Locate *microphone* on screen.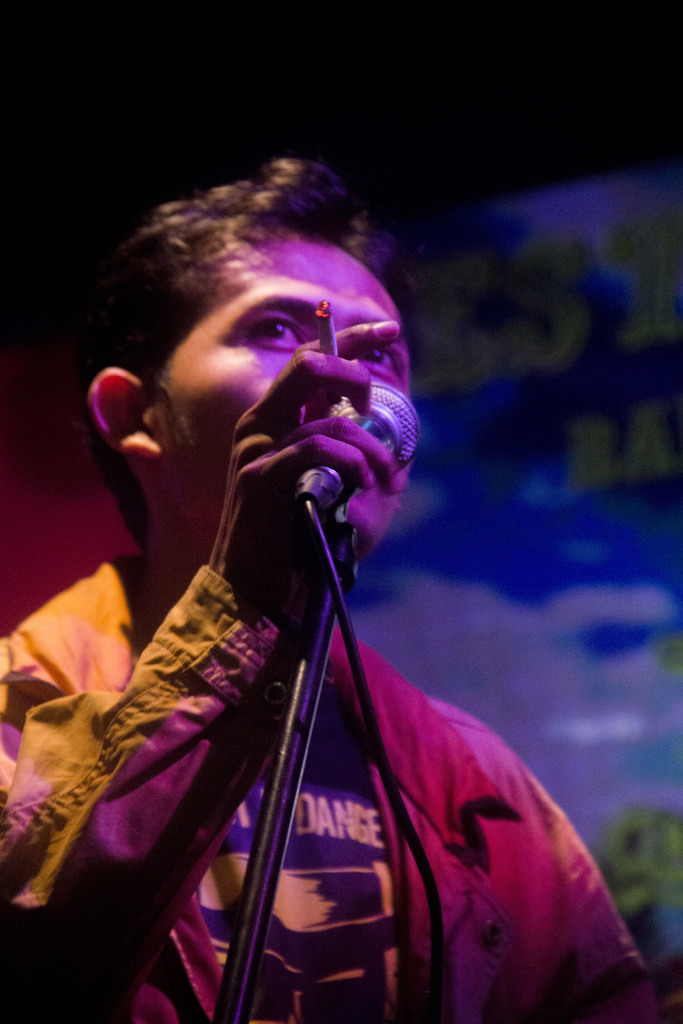
On screen at (293, 374, 422, 507).
